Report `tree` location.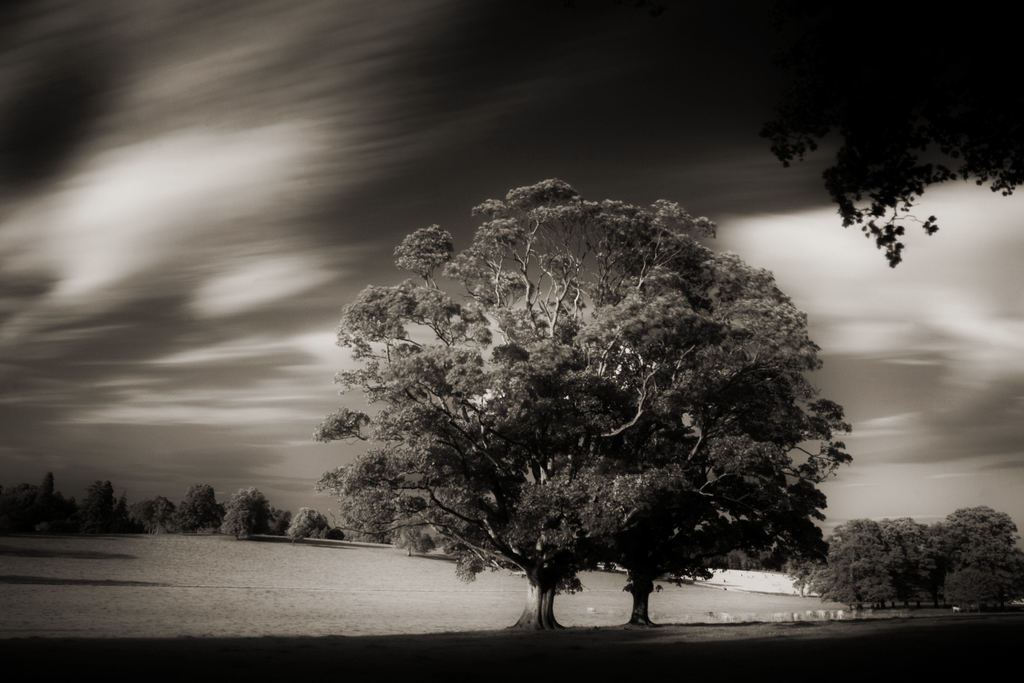
Report: region(182, 483, 218, 536).
